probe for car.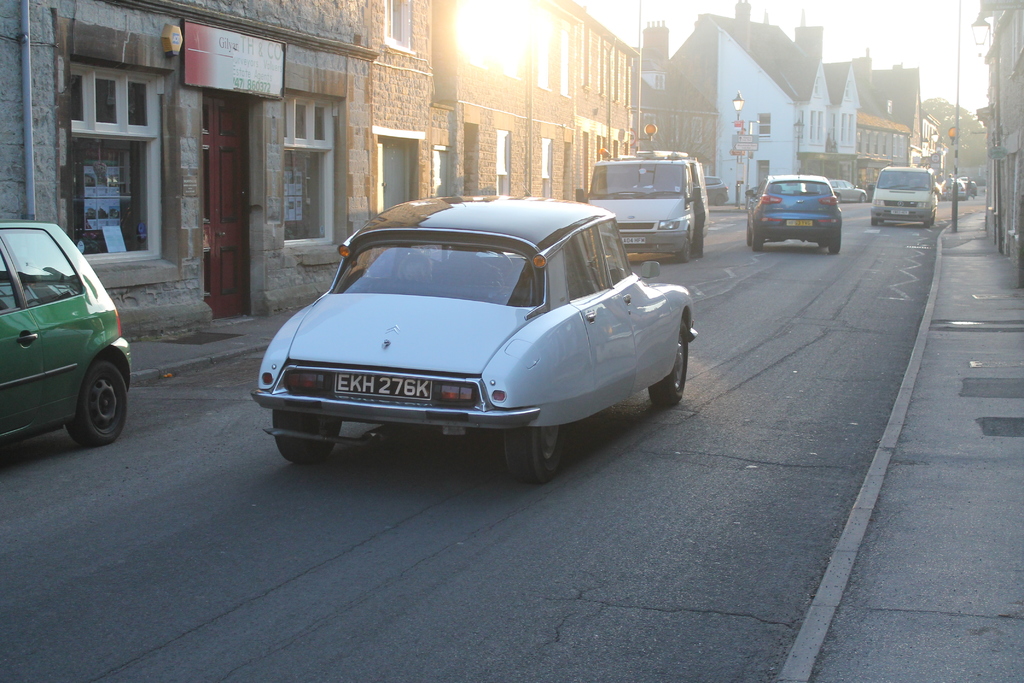
Probe result: (left=710, top=173, right=730, bottom=204).
